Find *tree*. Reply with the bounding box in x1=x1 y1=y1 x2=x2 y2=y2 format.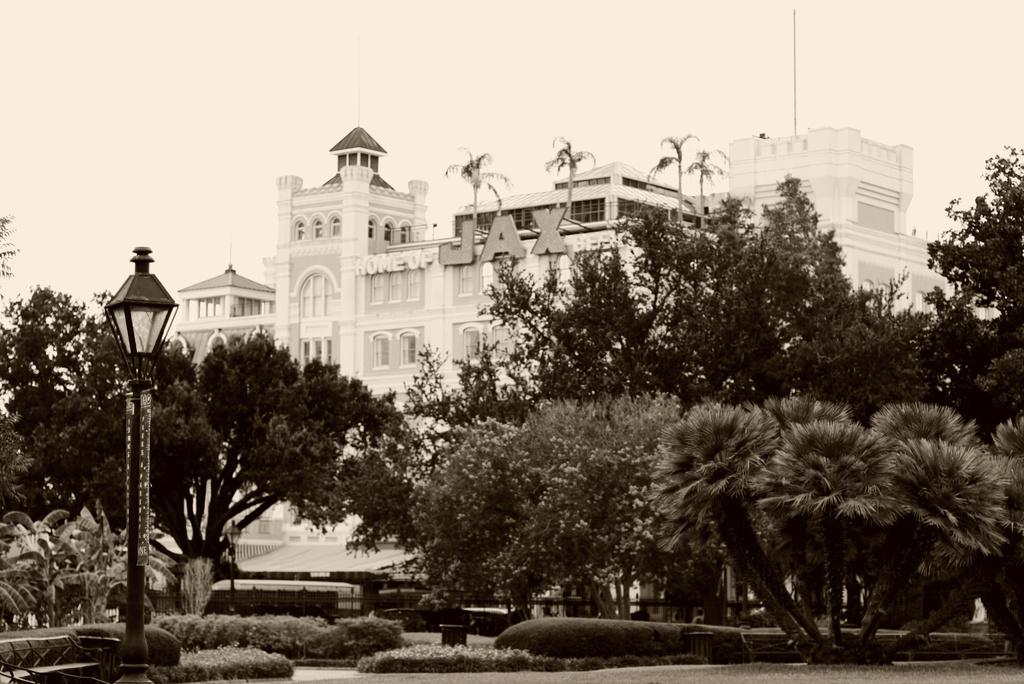
x1=0 y1=281 x2=135 y2=525.
